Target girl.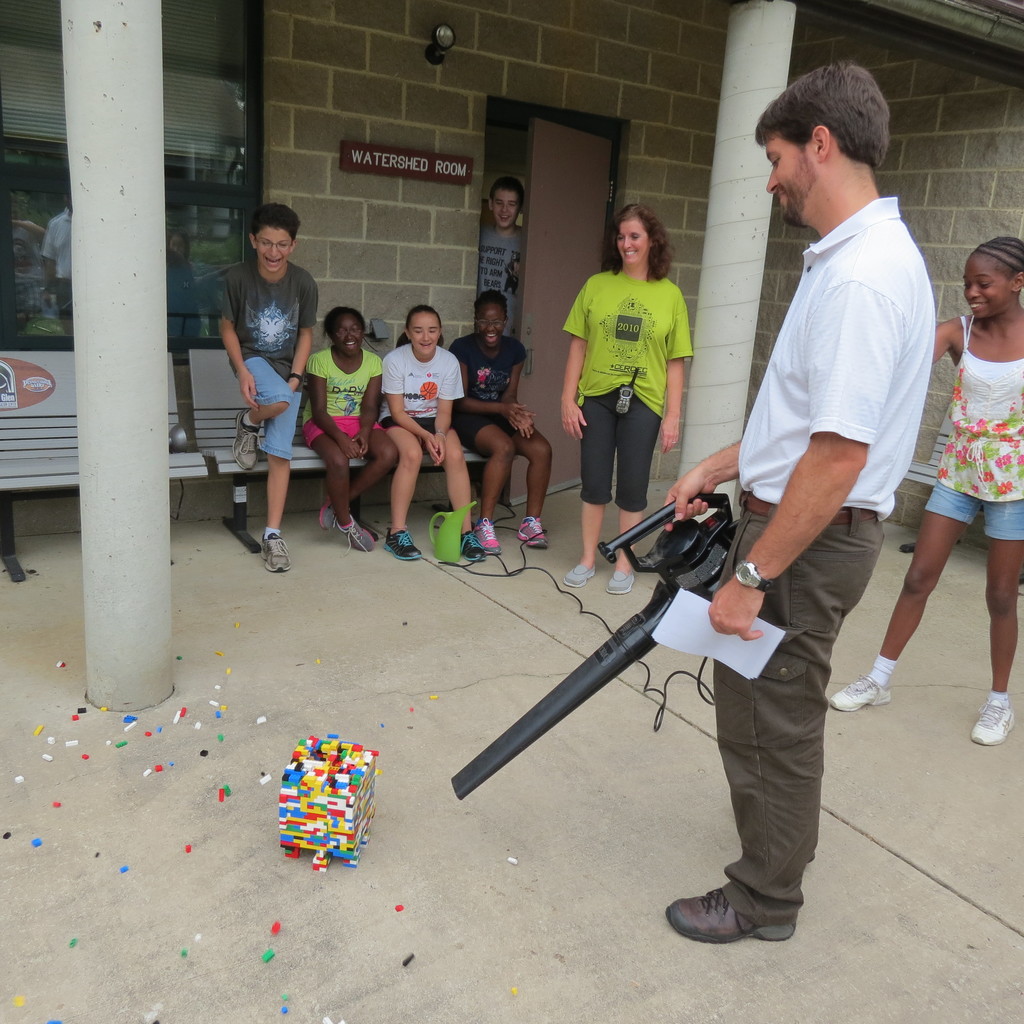
Target region: {"x1": 828, "y1": 238, "x2": 1023, "y2": 740}.
